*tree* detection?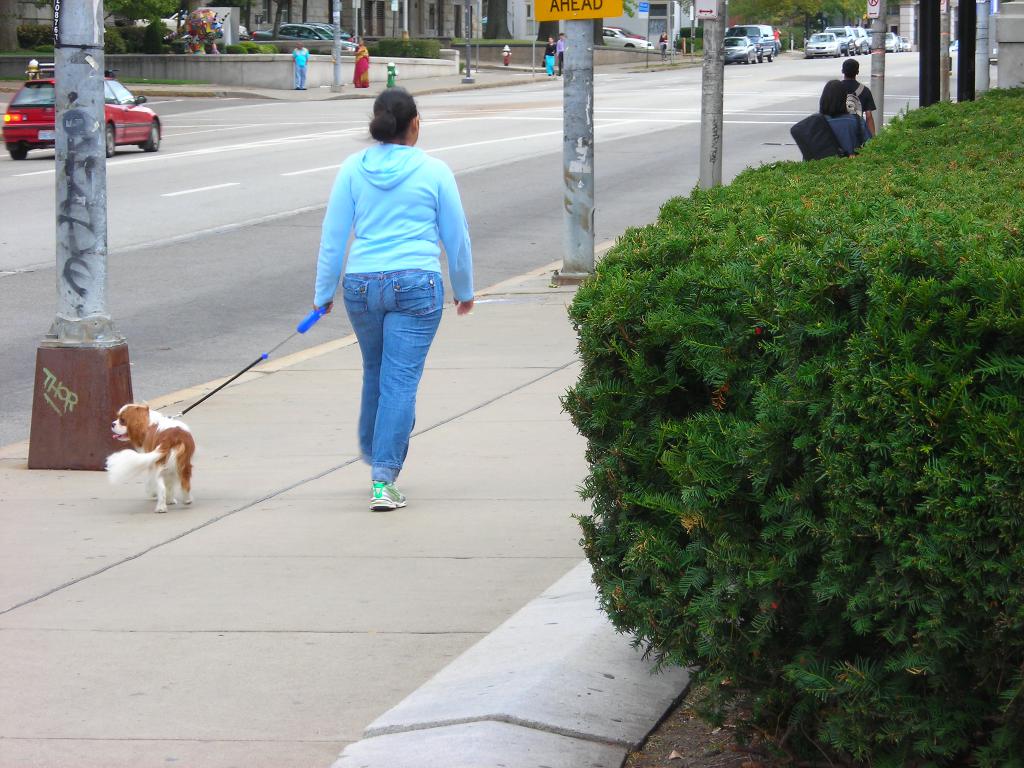
{"left": 550, "top": 82, "right": 1023, "bottom": 748}
